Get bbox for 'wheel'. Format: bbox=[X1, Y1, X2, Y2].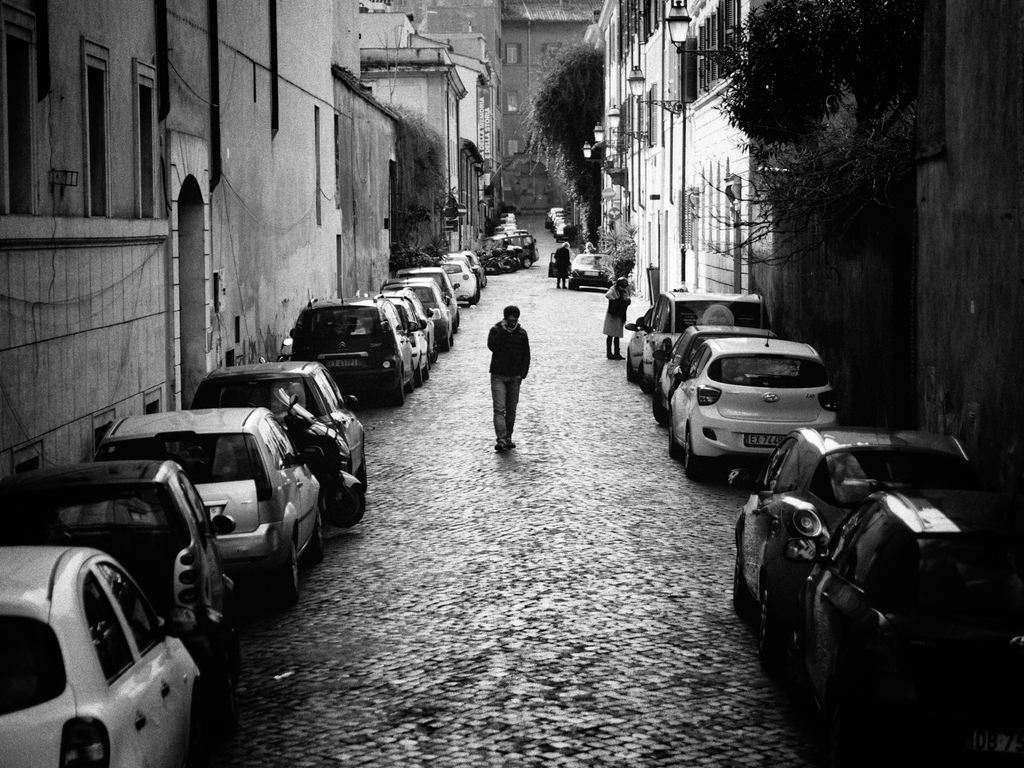
bbox=[484, 257, 517, 276].
